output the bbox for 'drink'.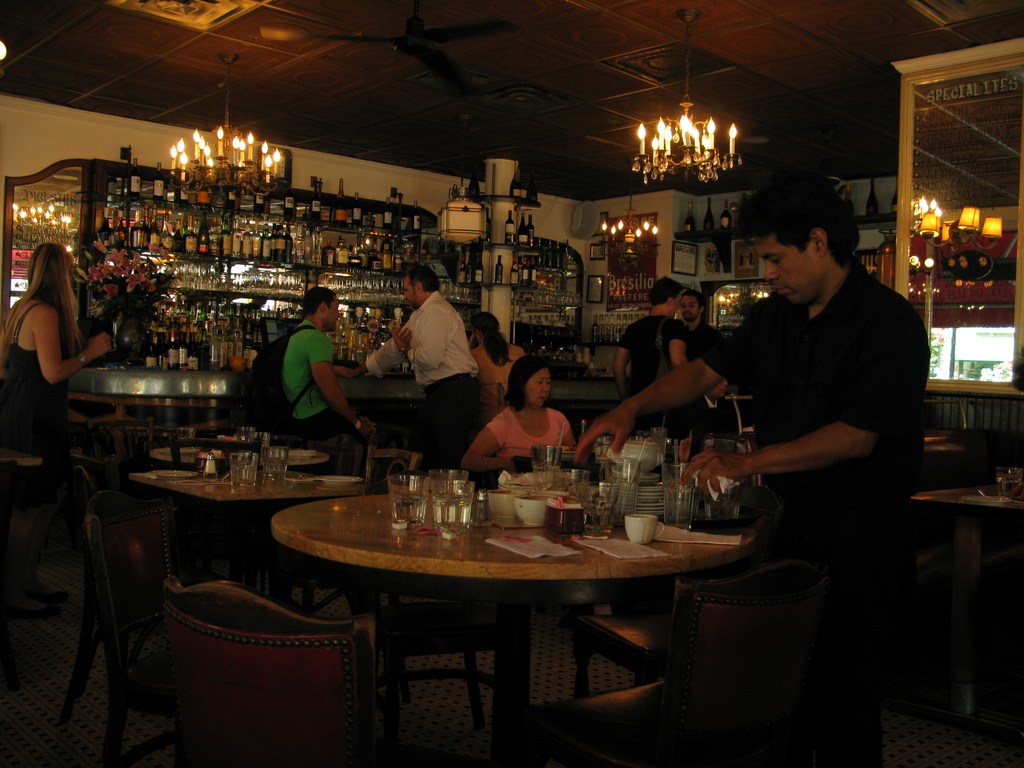
bbox(843, 179, 852, 211).
